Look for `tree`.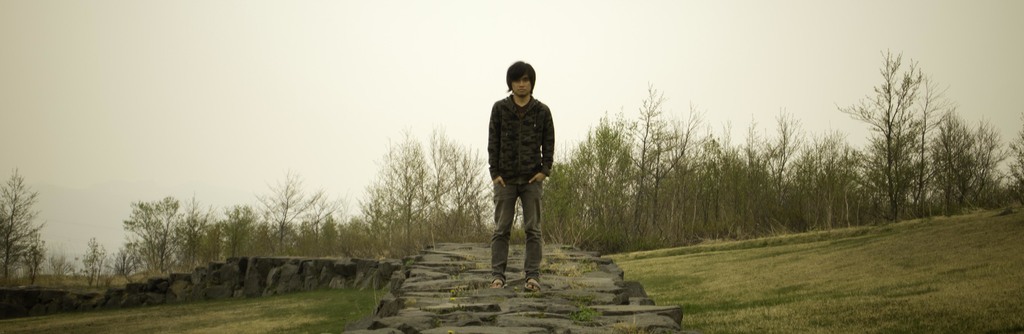
Found: left=909, top=115, right=963, bottom=205.
